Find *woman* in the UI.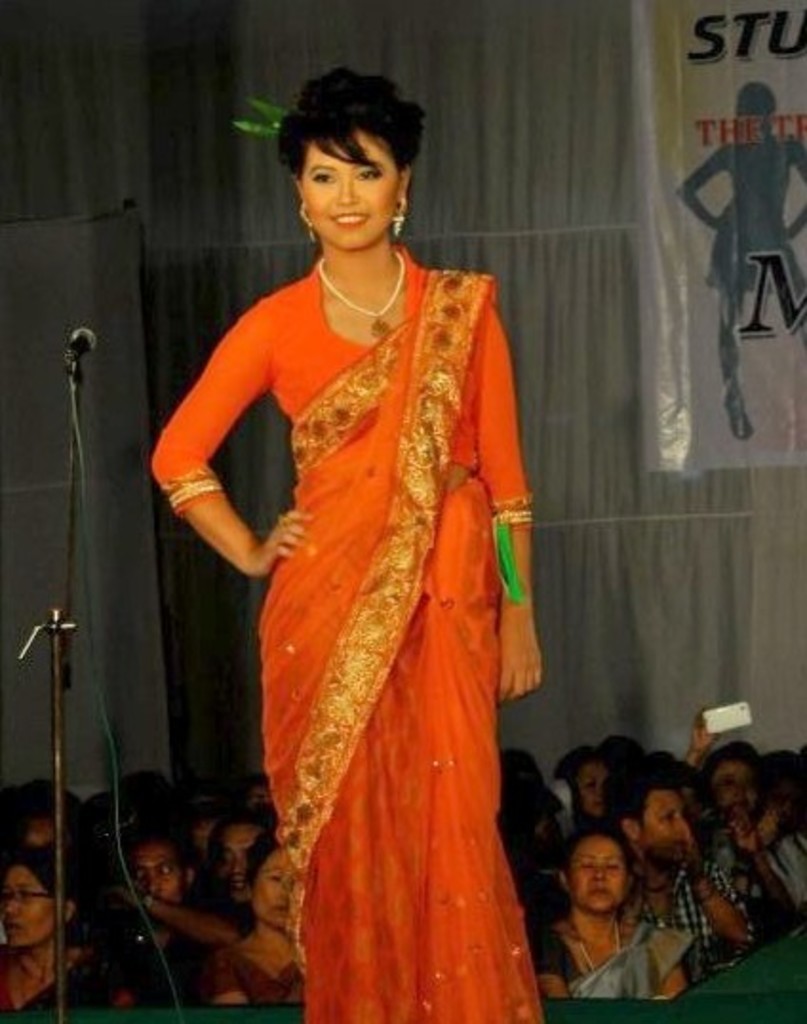
UI element at {"left": 8, "top": 799, "right": 76, "bottom": 877}.
